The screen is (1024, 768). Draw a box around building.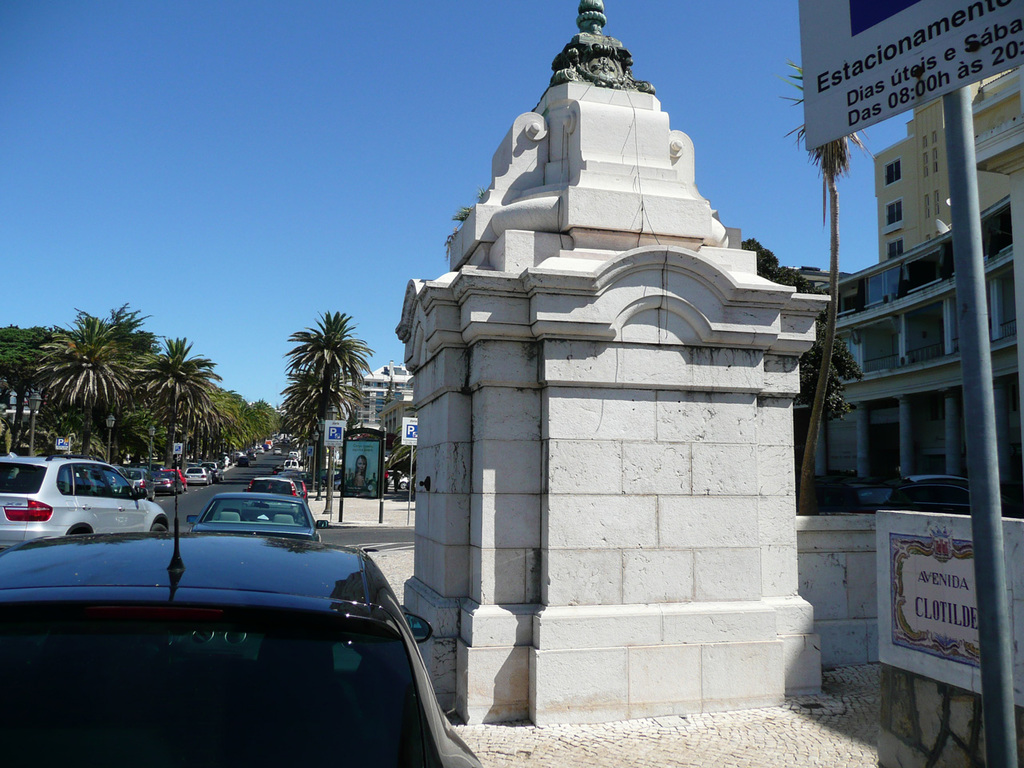
bbox=[786, 192, 1023, 502].
